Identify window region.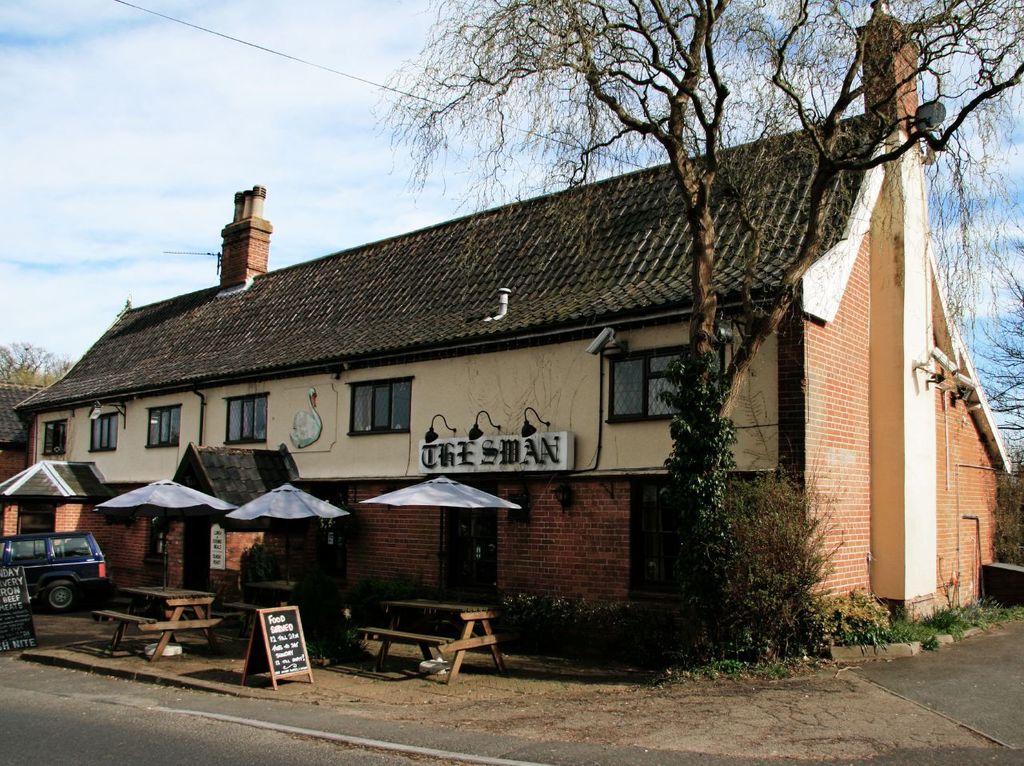
Region: <box>41,419,66,455</box>.
